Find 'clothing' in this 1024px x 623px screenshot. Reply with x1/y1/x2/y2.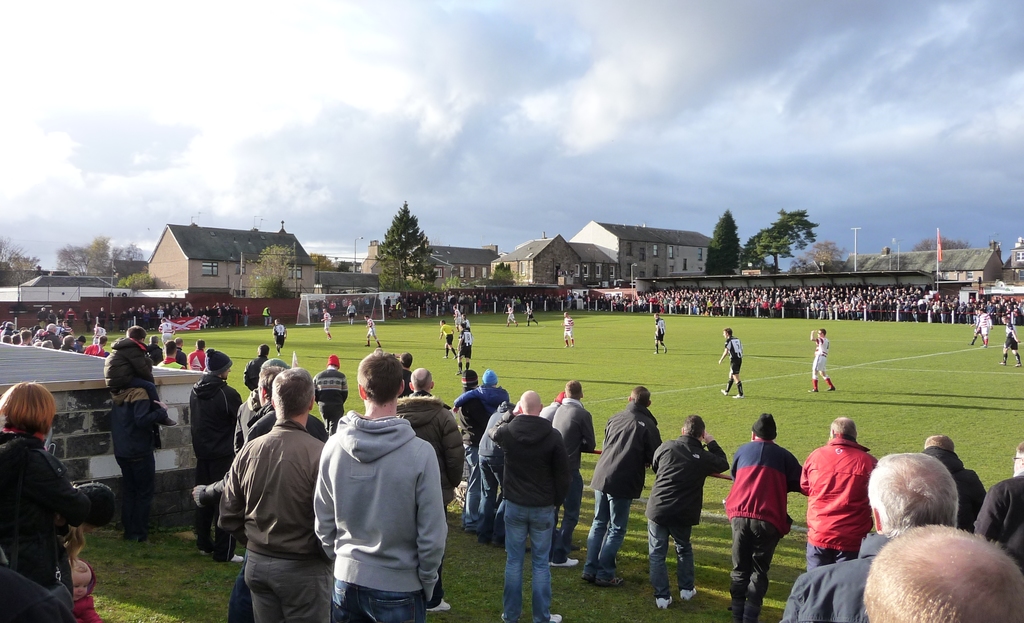
259/309/270/330.
